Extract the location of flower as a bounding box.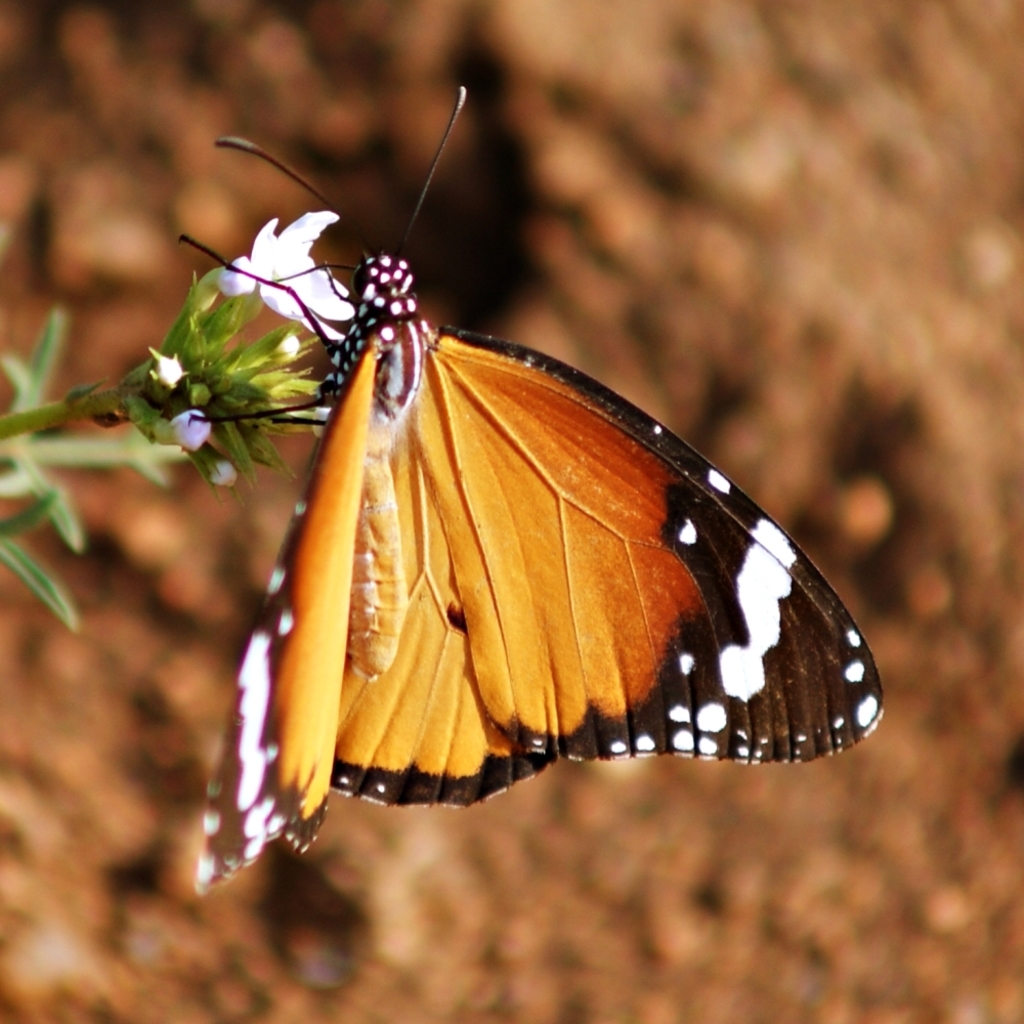
detection(213, 204, 357, 343).
